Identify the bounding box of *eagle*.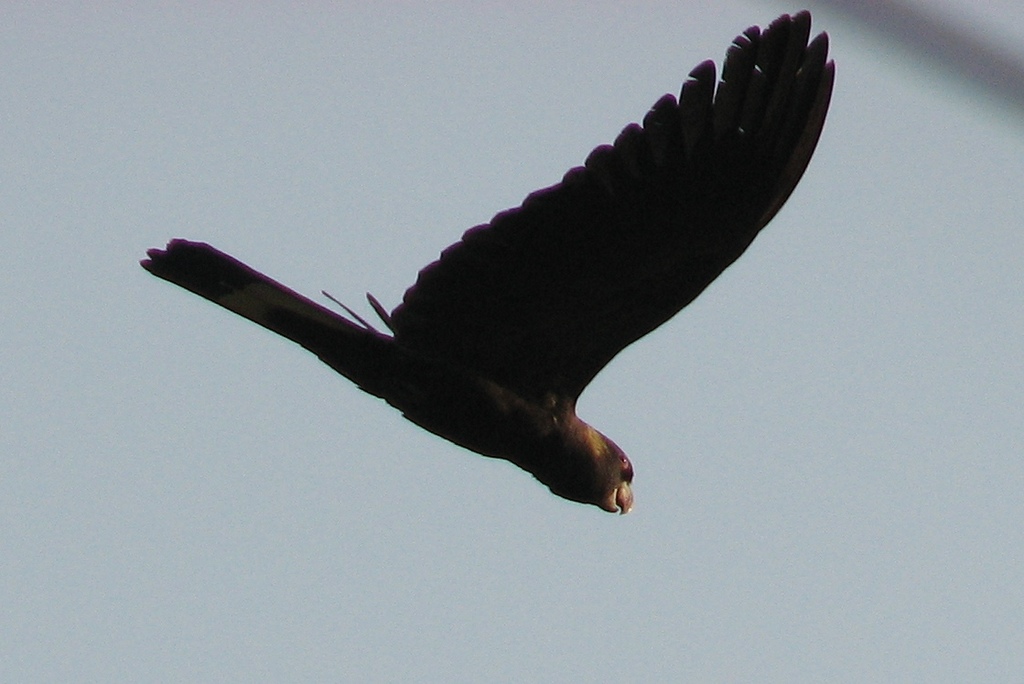
(left=127, top=0, right=844, bottom=532).
